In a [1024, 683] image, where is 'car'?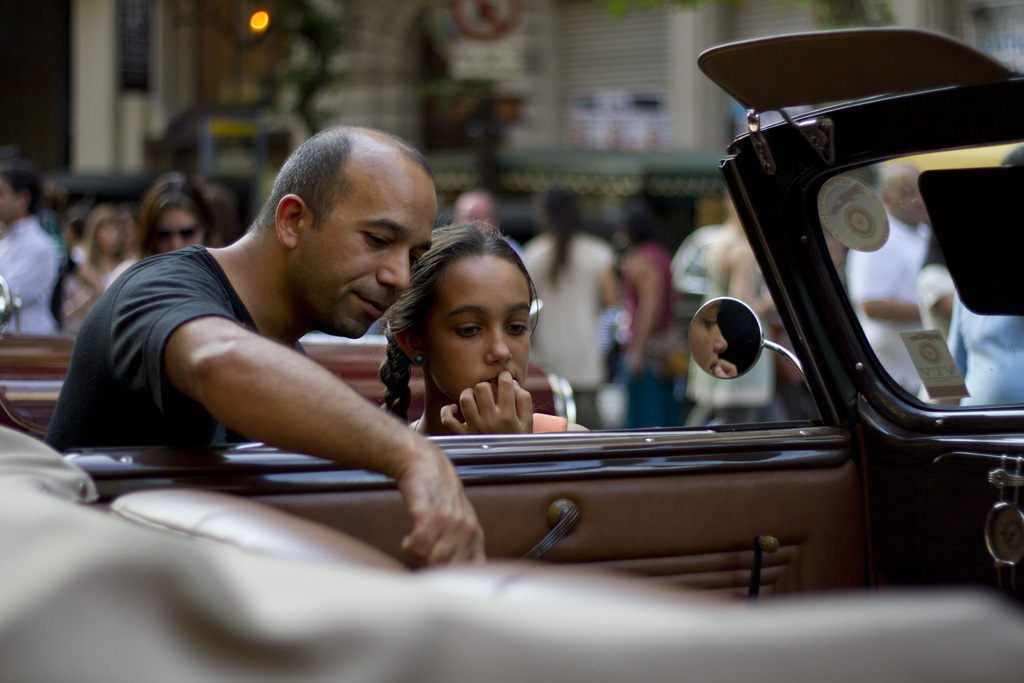
left=0, top=272, right=583, bottom=442.
